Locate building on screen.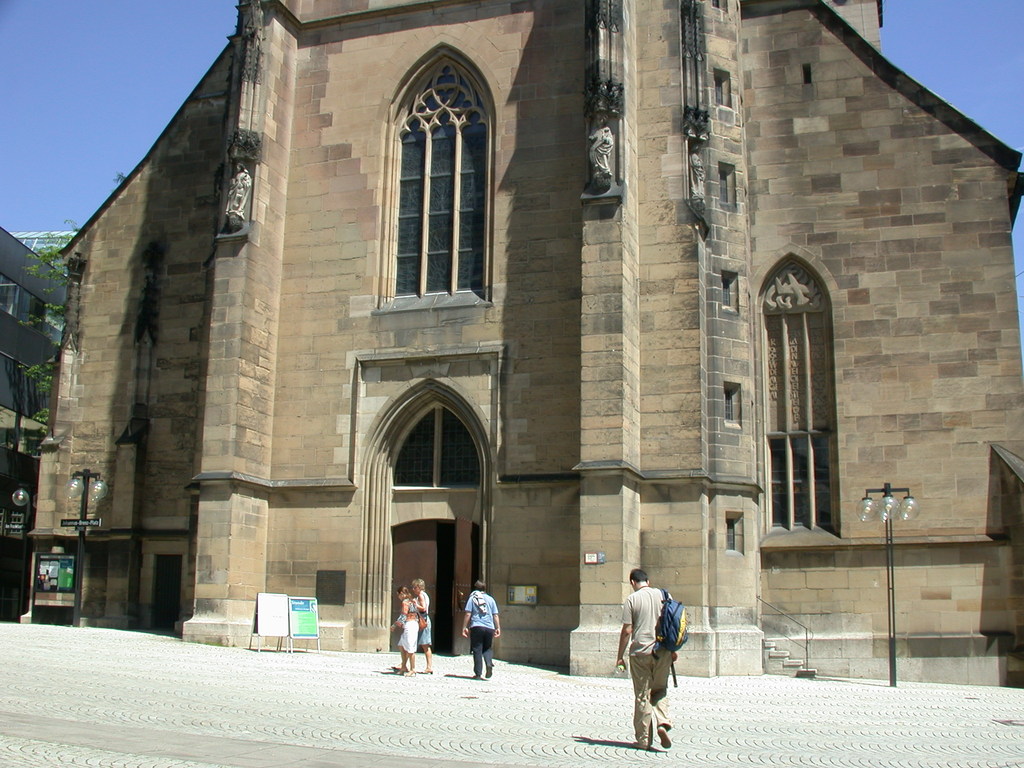
On screen at BBox(26, 0, 1023, 689).
